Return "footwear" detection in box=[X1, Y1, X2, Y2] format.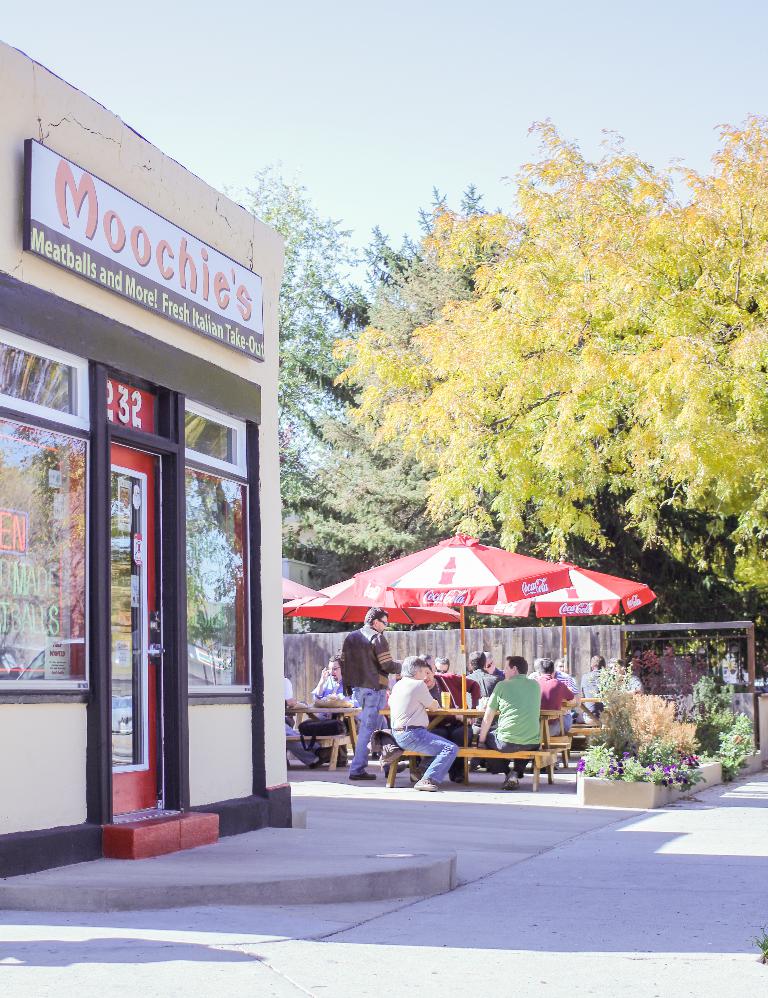
box=[502, 774, 521, 789].
